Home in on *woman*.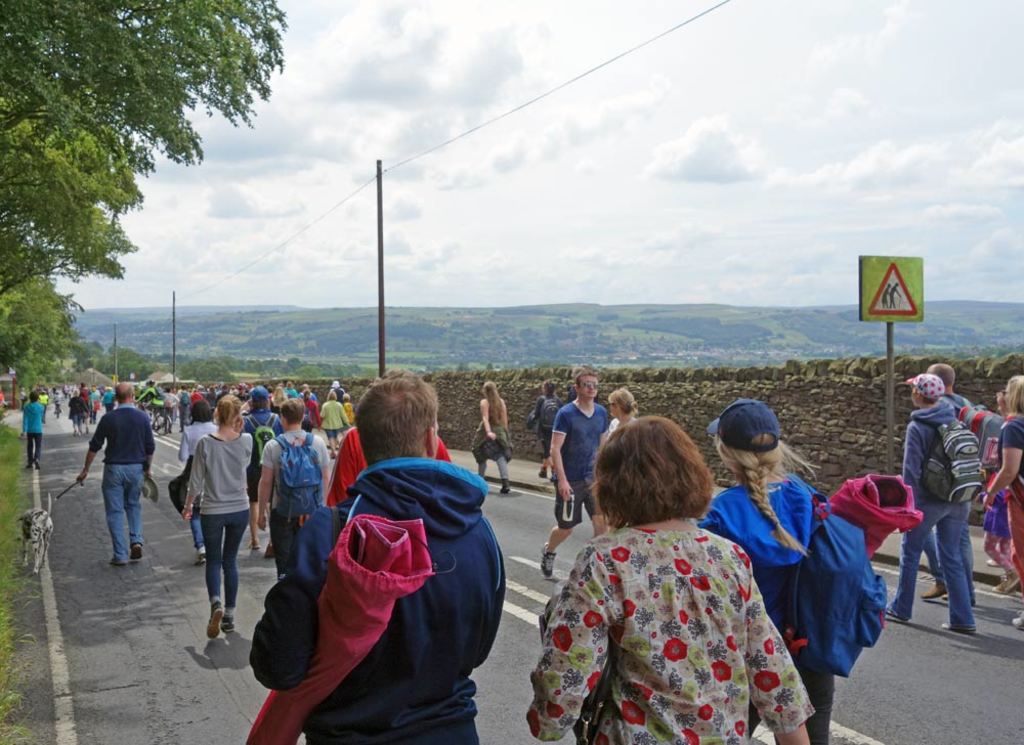
Homed in at rect(607, 389, 635, 431).
